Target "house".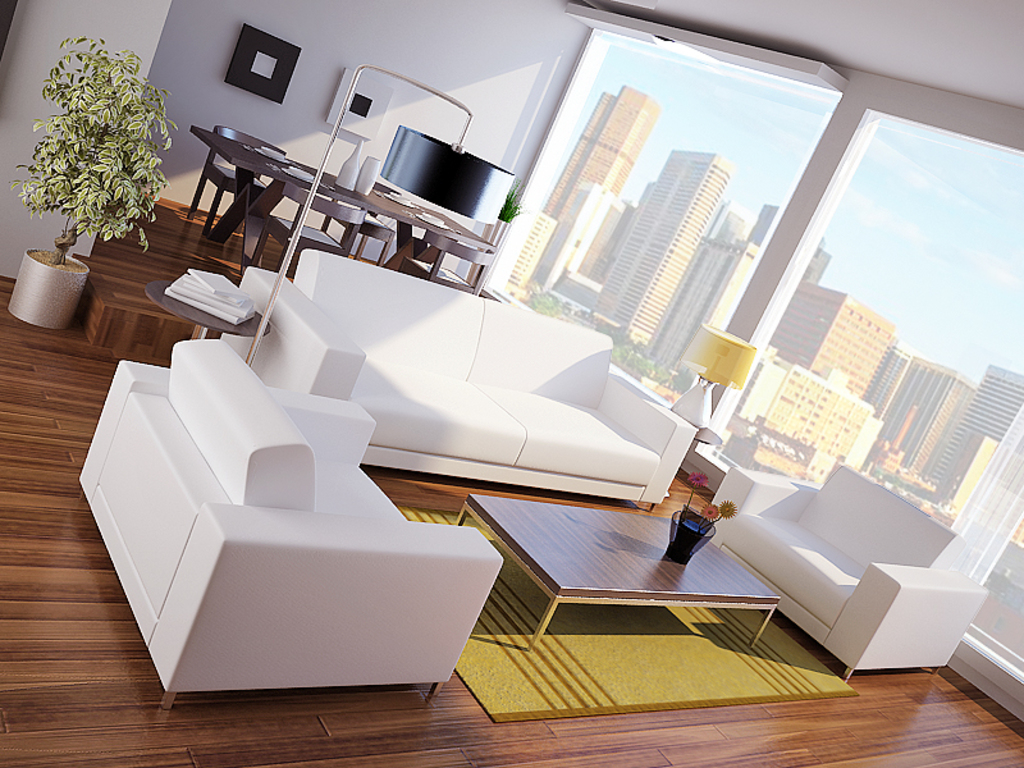
Target region: 0:0:1023:767.
